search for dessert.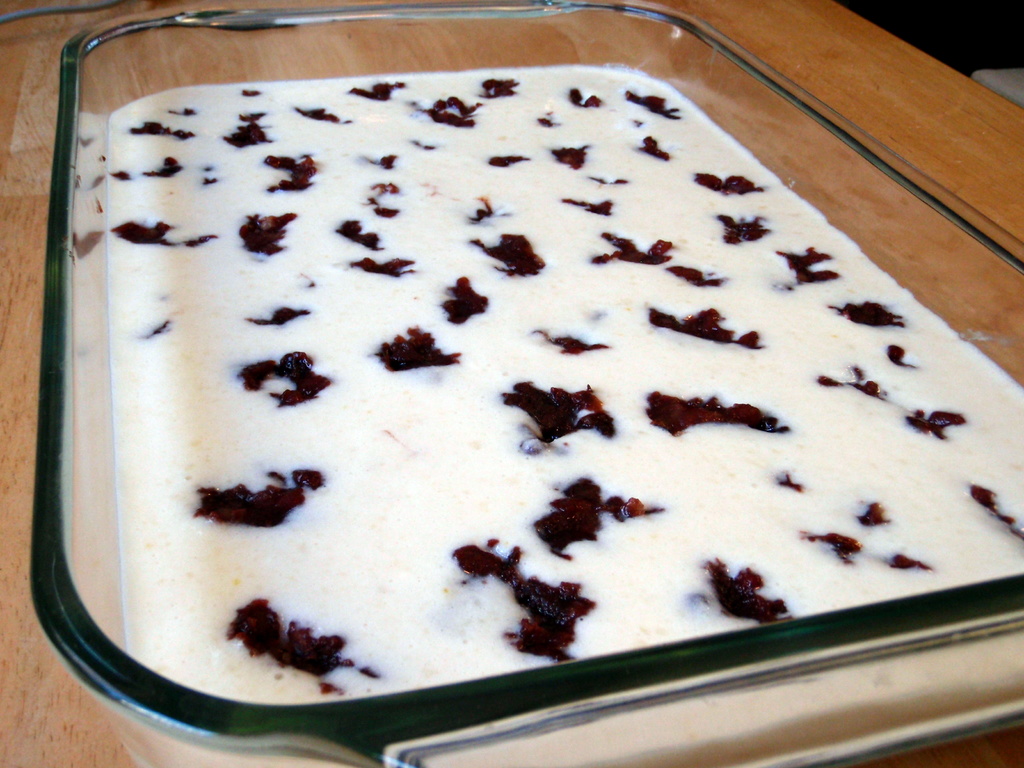
Found at 0 22 981 750.
